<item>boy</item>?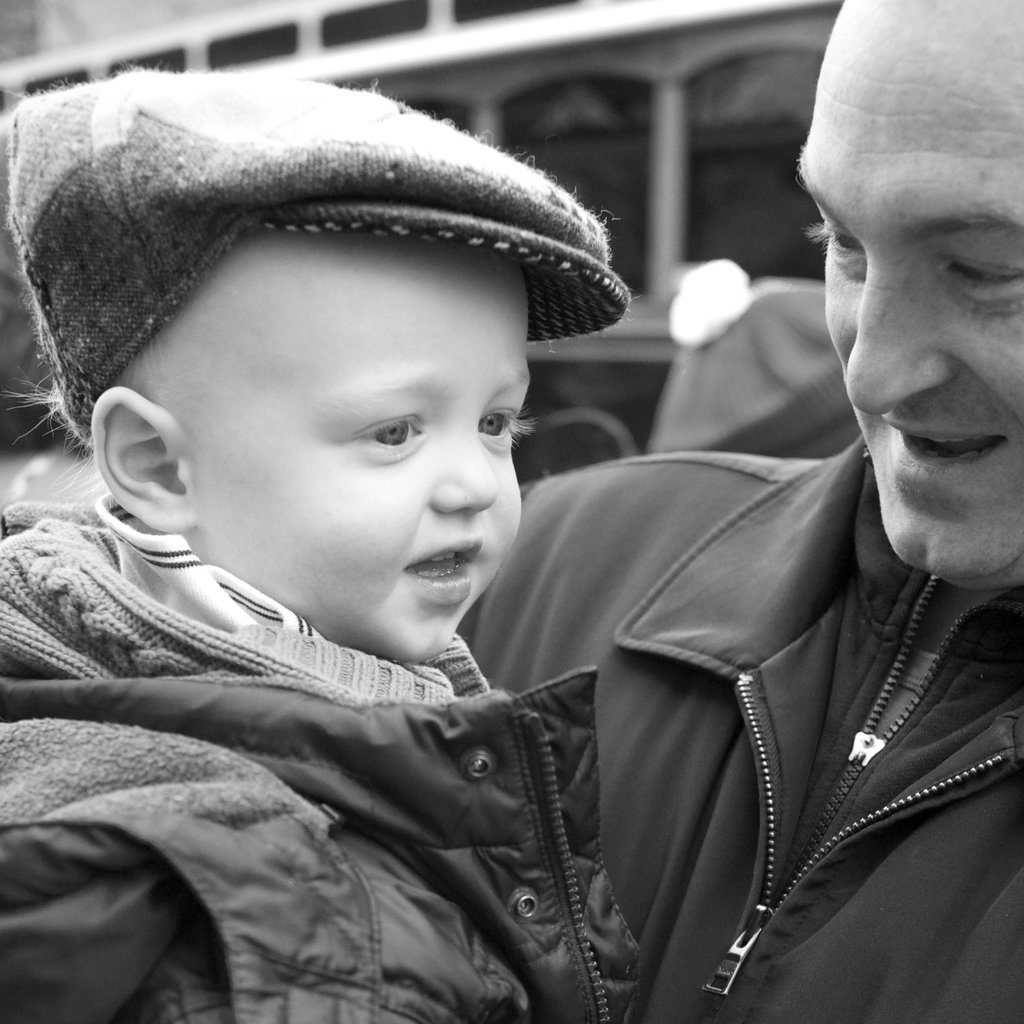
box(0, 72, 642, 1023)
